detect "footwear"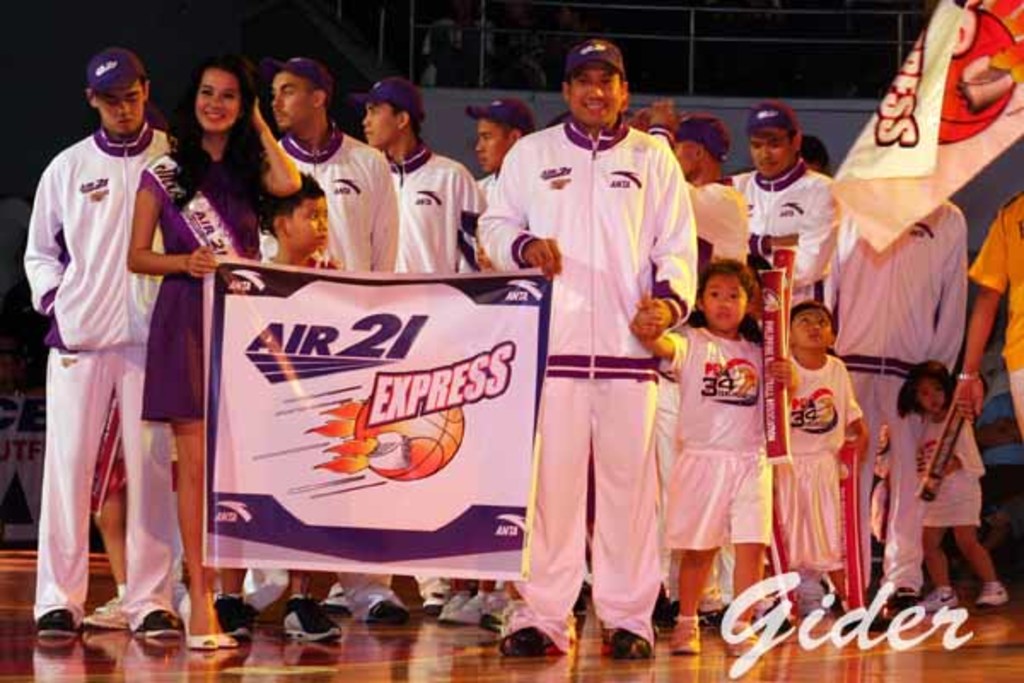
29:608:72:640
